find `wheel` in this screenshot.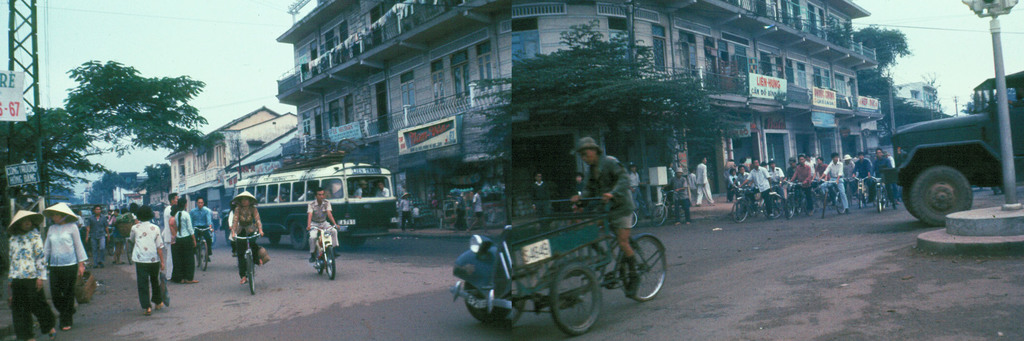
The bounding box for `wheel` is 764 194 783 217.
